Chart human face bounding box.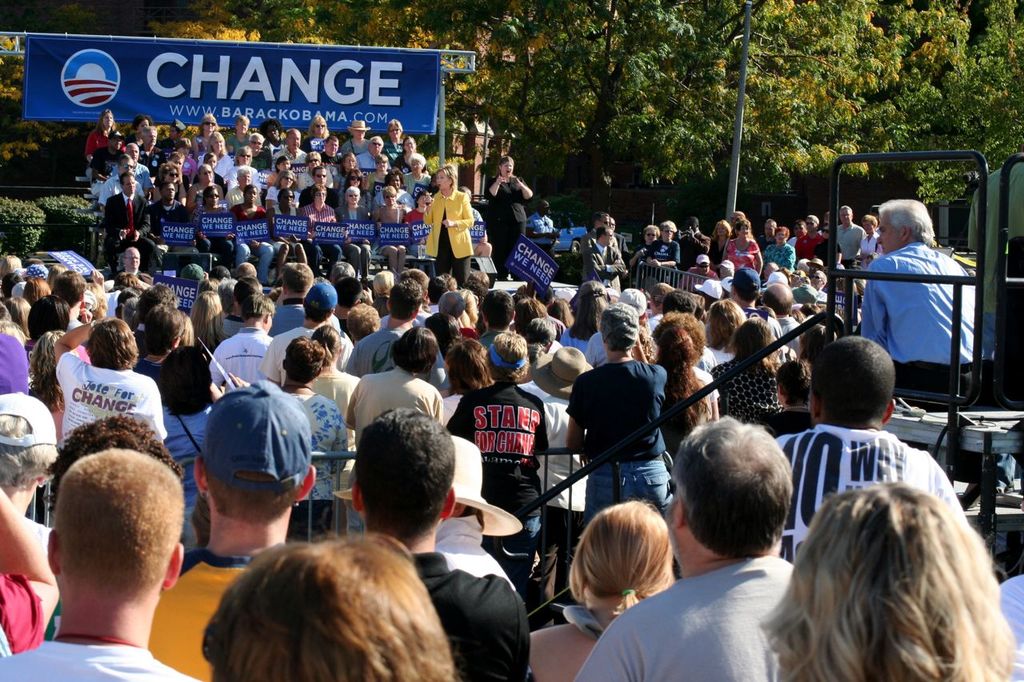
Charted: {"x1": 317, "y1": 187, "x2": 327, "y2": 209}.
